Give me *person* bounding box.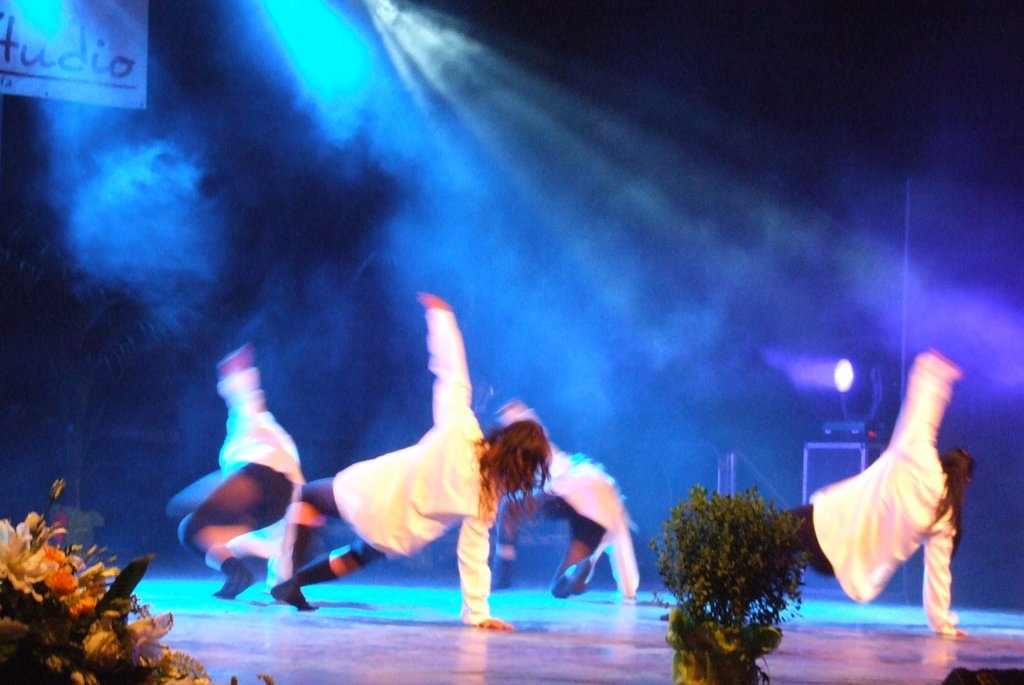
{"left": 162, "top": 330, "right": 323, "bottom": 600}.
